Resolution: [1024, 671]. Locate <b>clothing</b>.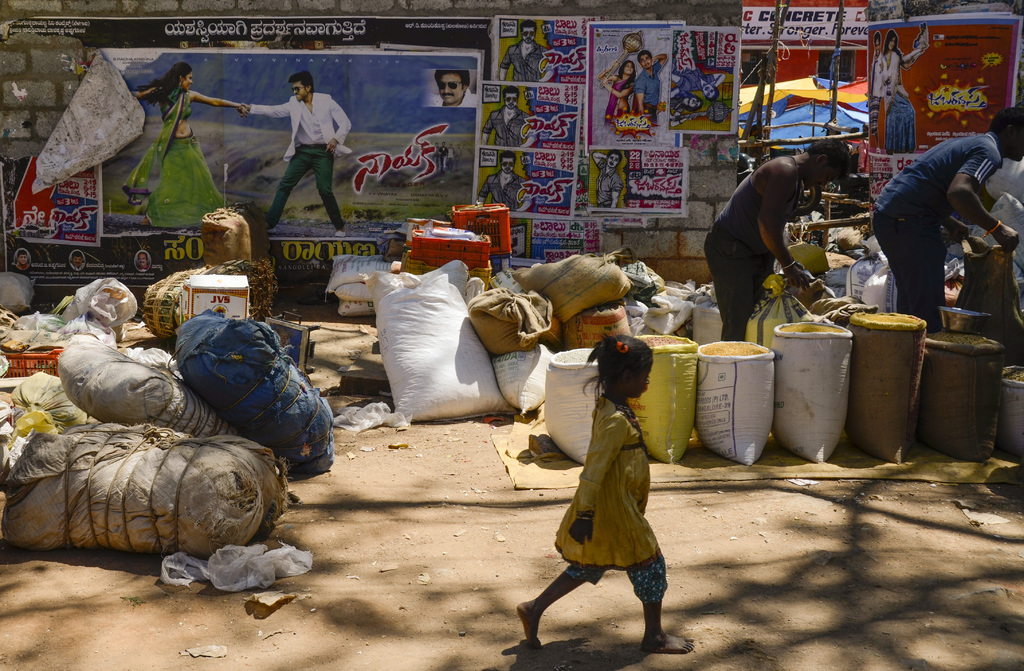
{"x1": 476, "y1": 169, "x2": 529, "y2": 209}.
